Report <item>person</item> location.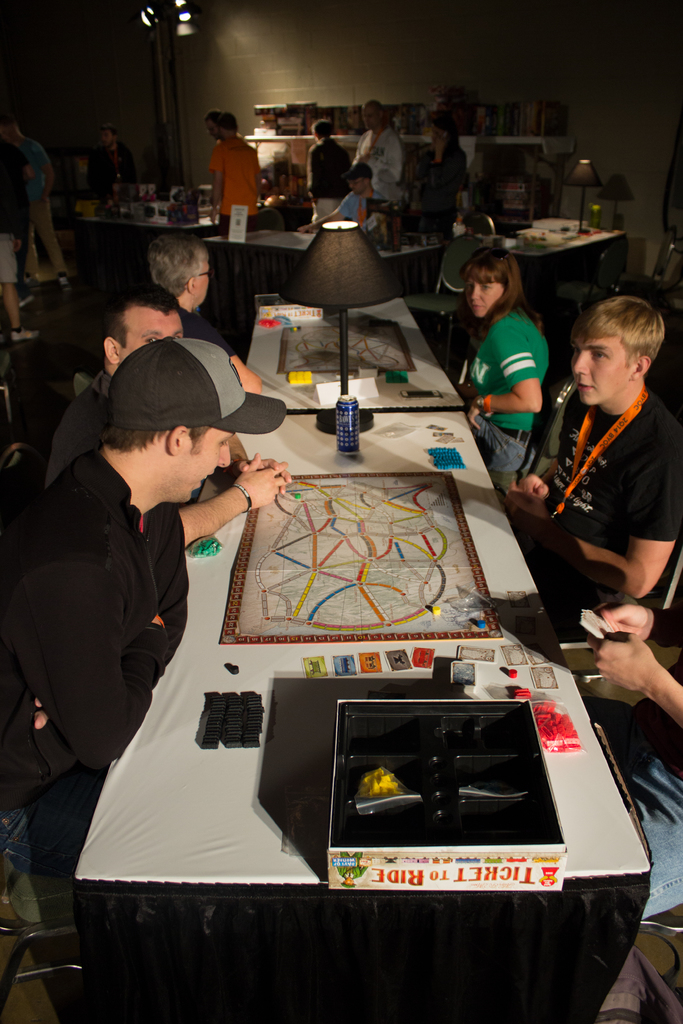
Report: <bbox>458, 247, 558, 483</bbox>.
